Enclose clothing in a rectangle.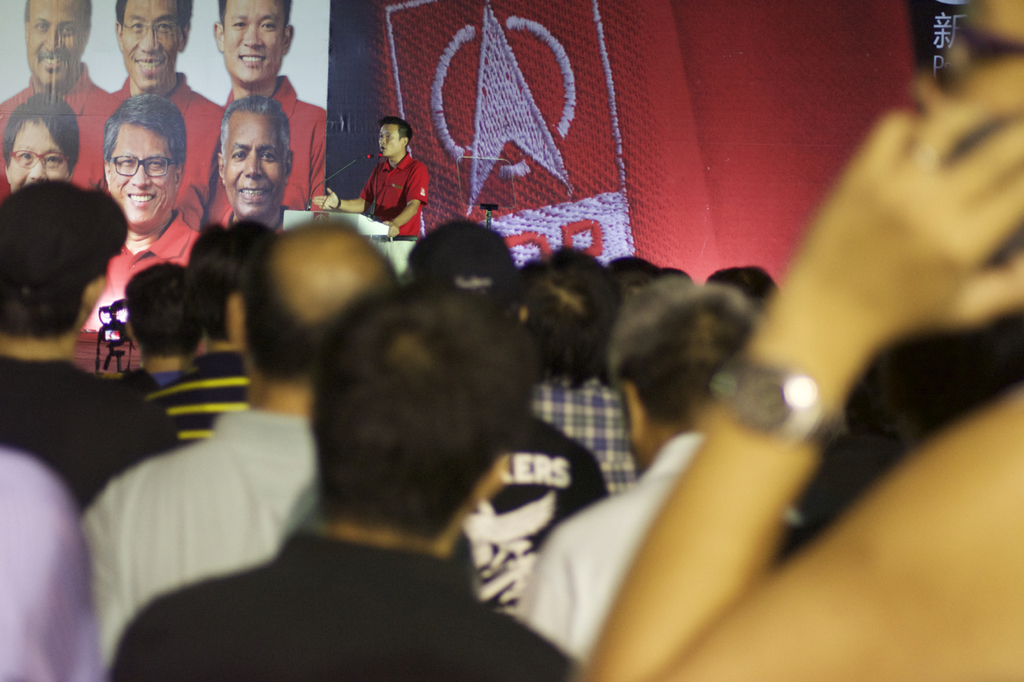
[left=79, top=204, right=206, bottom=342].
